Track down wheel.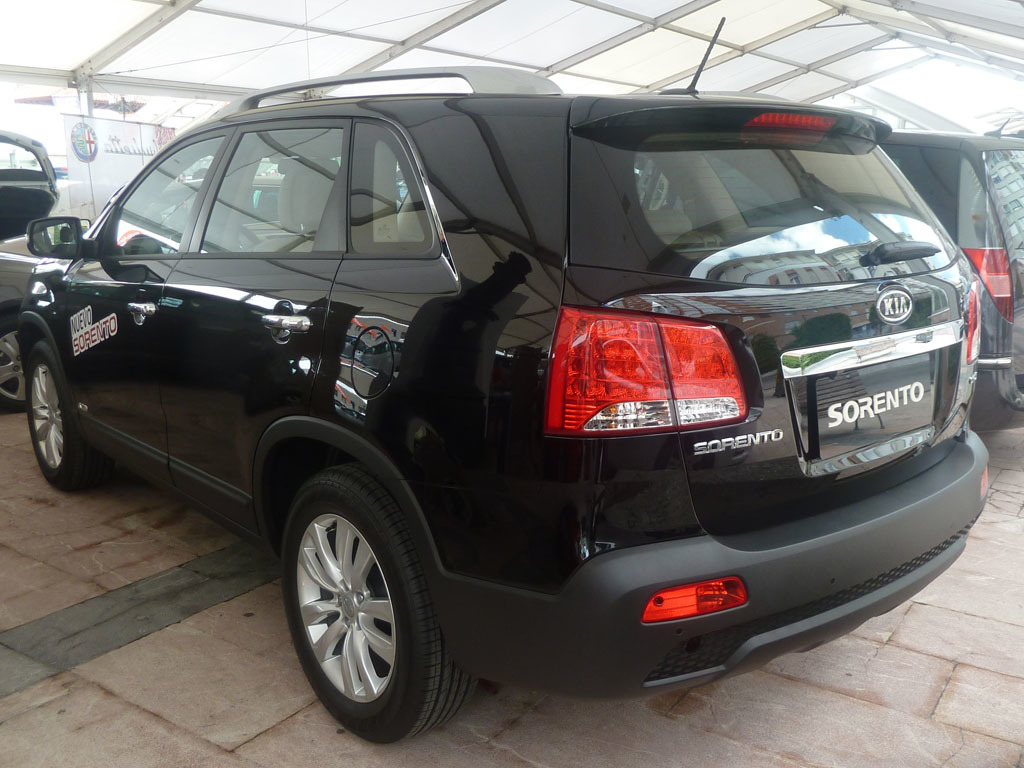
Tracked to (left=0, top=315, right=26, bottom=414).
